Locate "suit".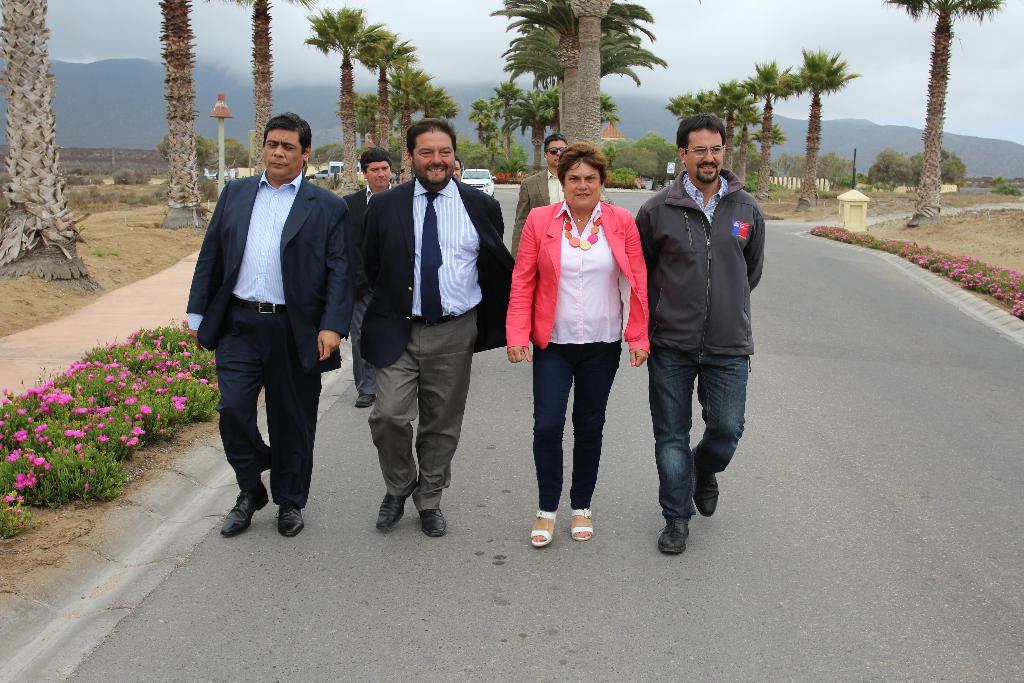
Bounding box: bbox=(341, 185, 394, 391).
